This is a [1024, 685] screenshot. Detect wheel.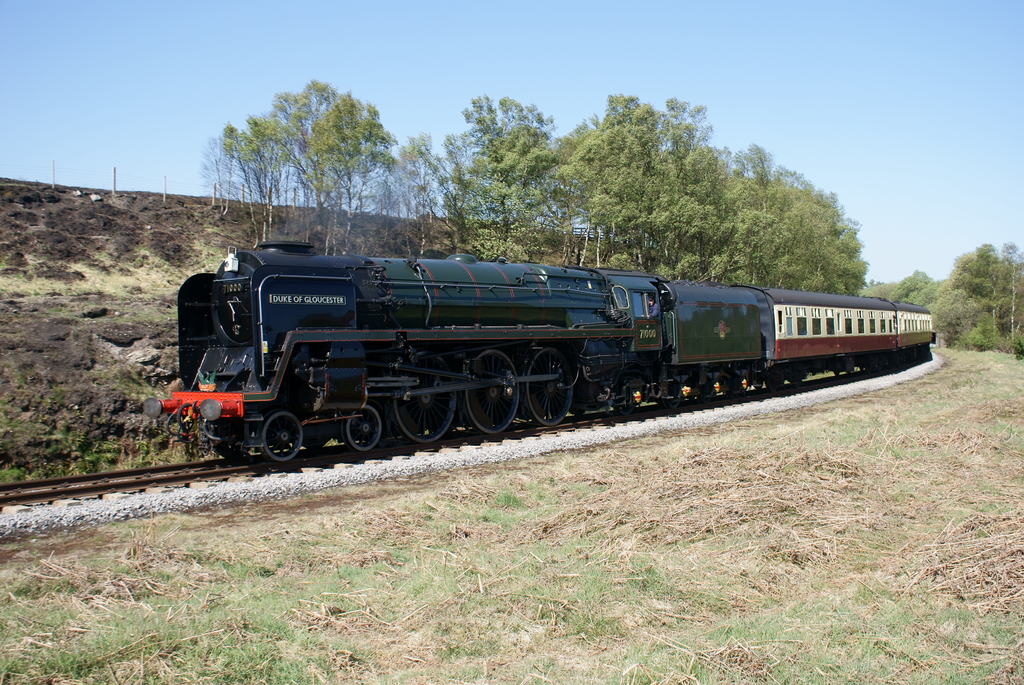
{"left": 344, "top": 404, "right": 380, "bottom": 452}.
